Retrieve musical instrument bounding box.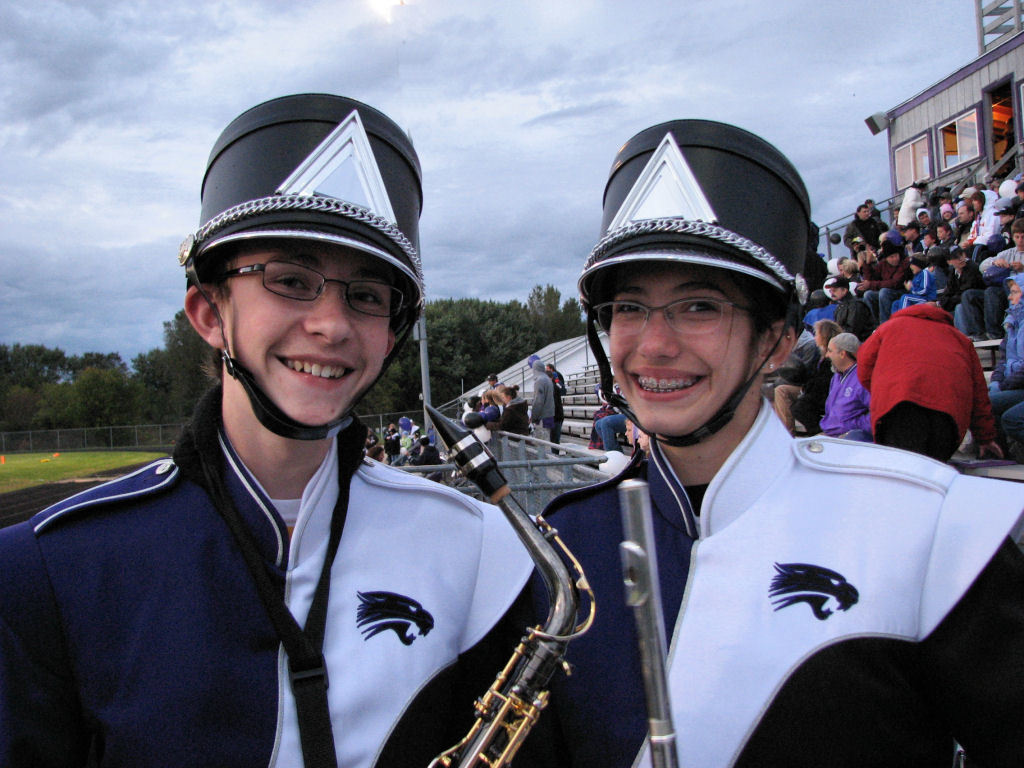
Bounding box: bbox=[377, 404, 648, 761].
